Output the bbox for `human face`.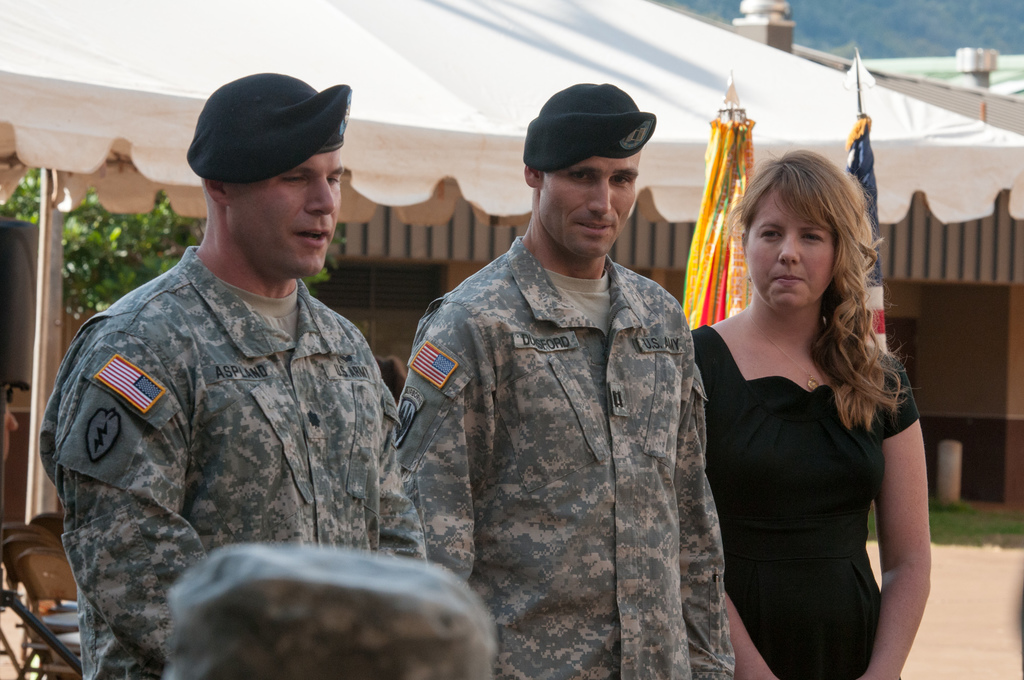
crop(232, 149, 346, 276).
